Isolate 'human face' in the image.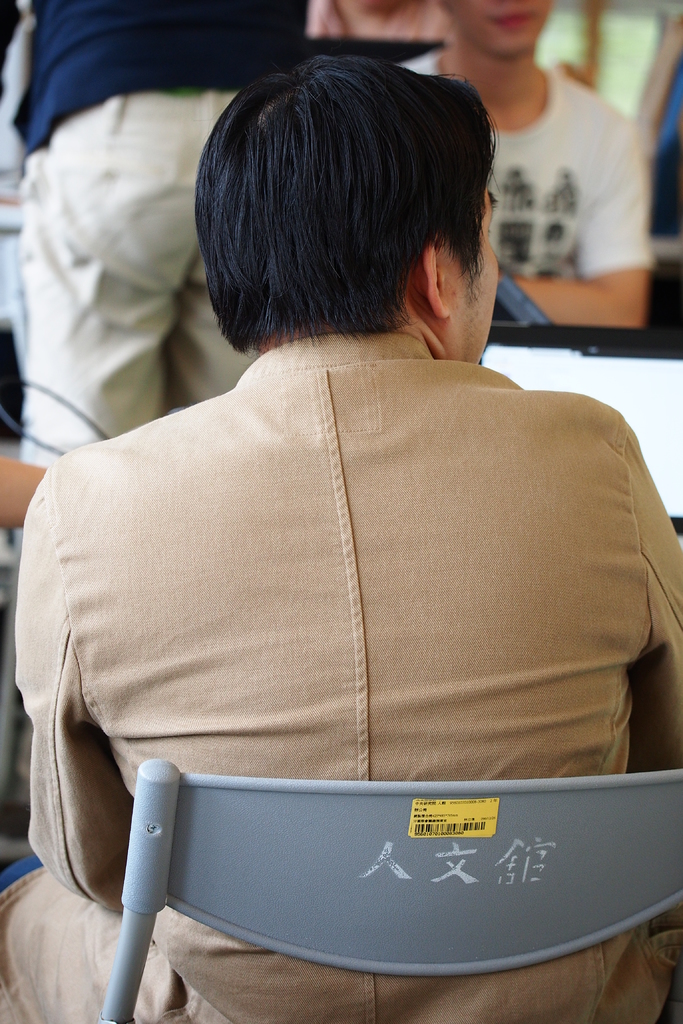
Isolated region: 451:0:549:56.
